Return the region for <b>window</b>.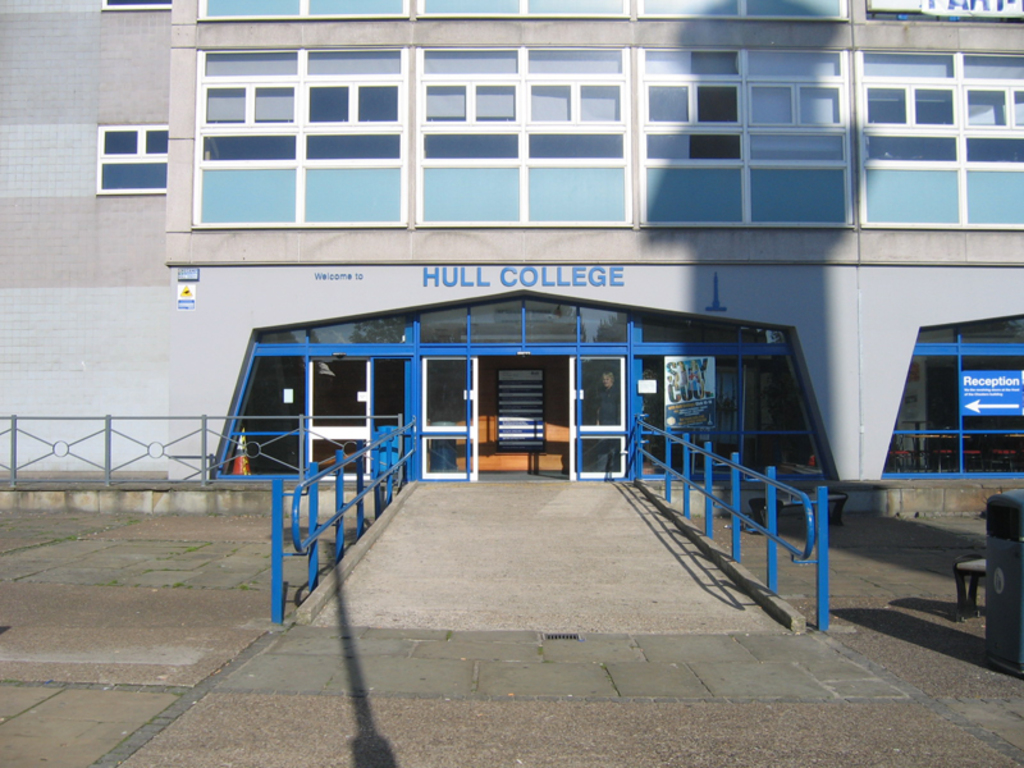
95 124 168 192.
